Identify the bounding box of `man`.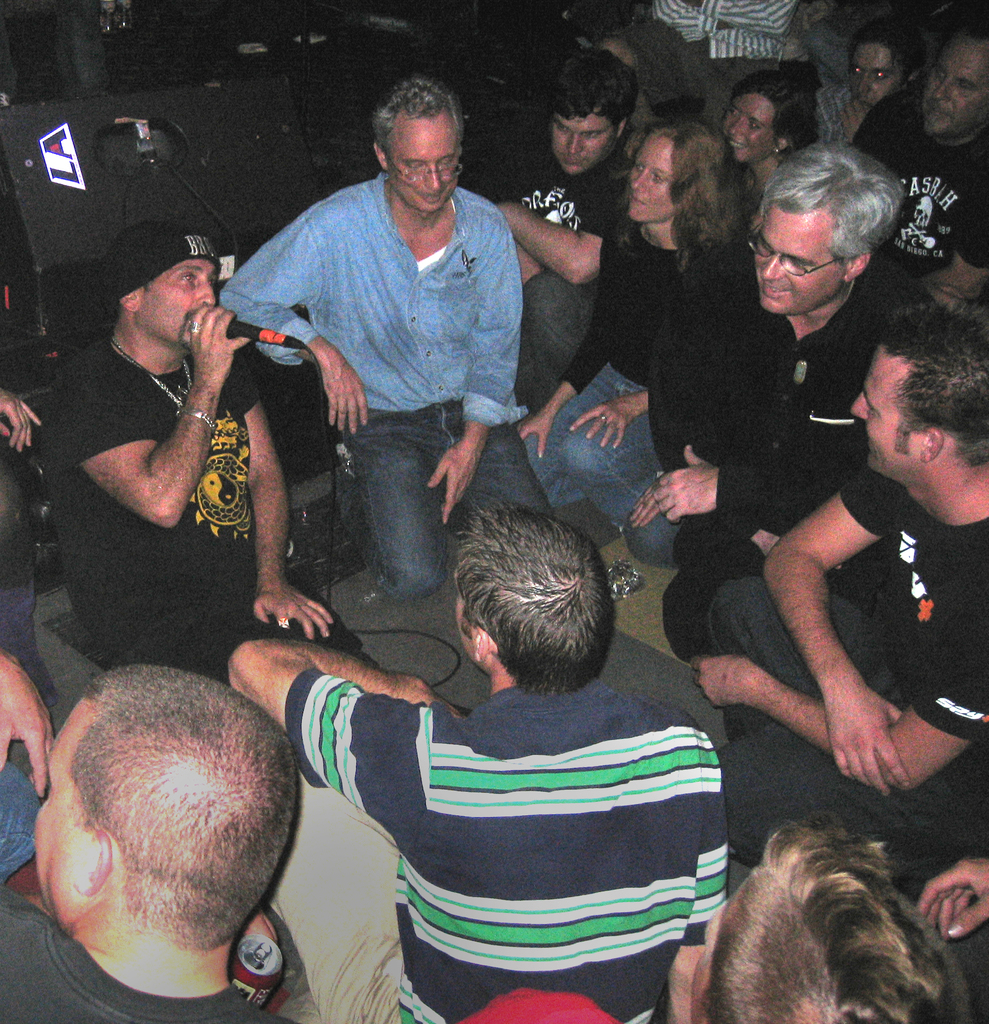
BBox(38, 214, 370, 684).
